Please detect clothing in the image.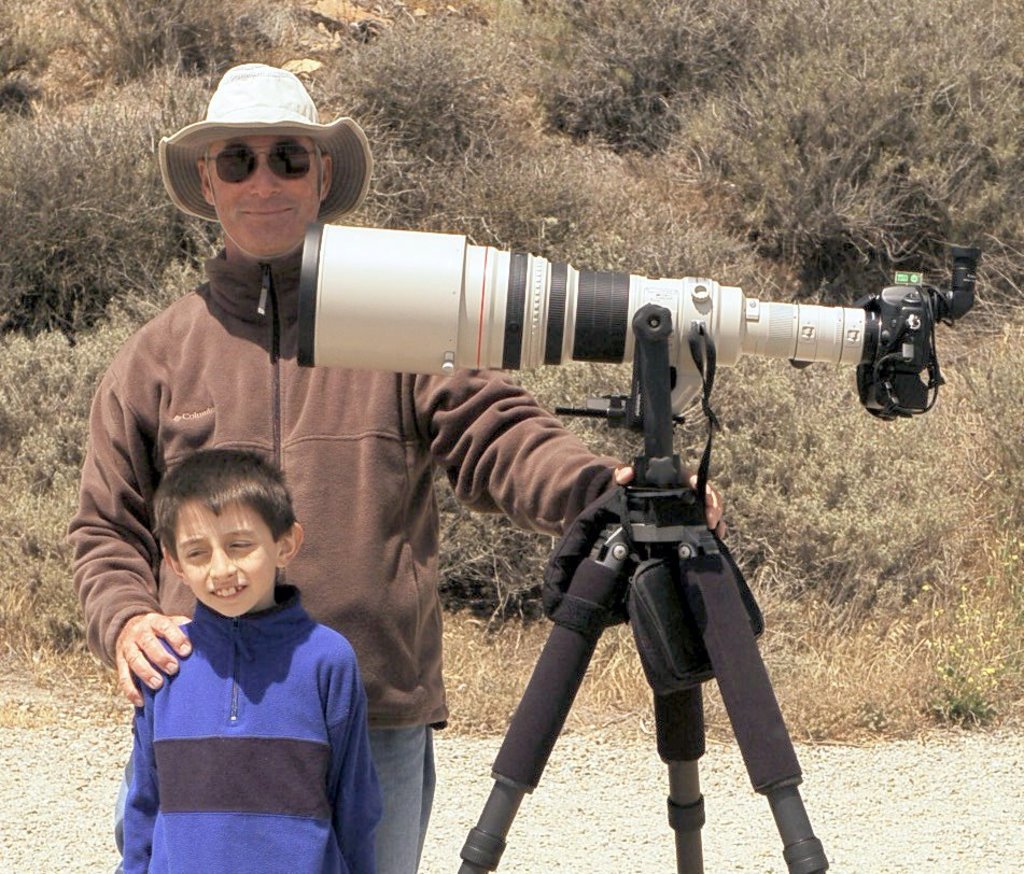
117,582,377,847.
